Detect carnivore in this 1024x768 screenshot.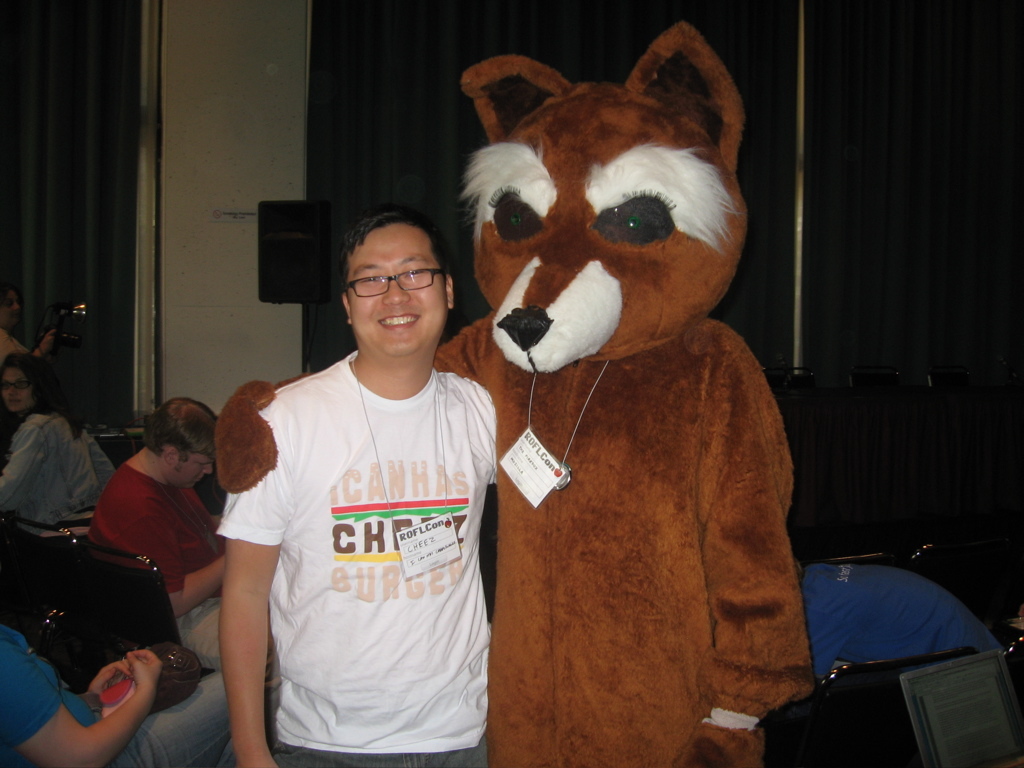
Detection: [0,616,239,767].
